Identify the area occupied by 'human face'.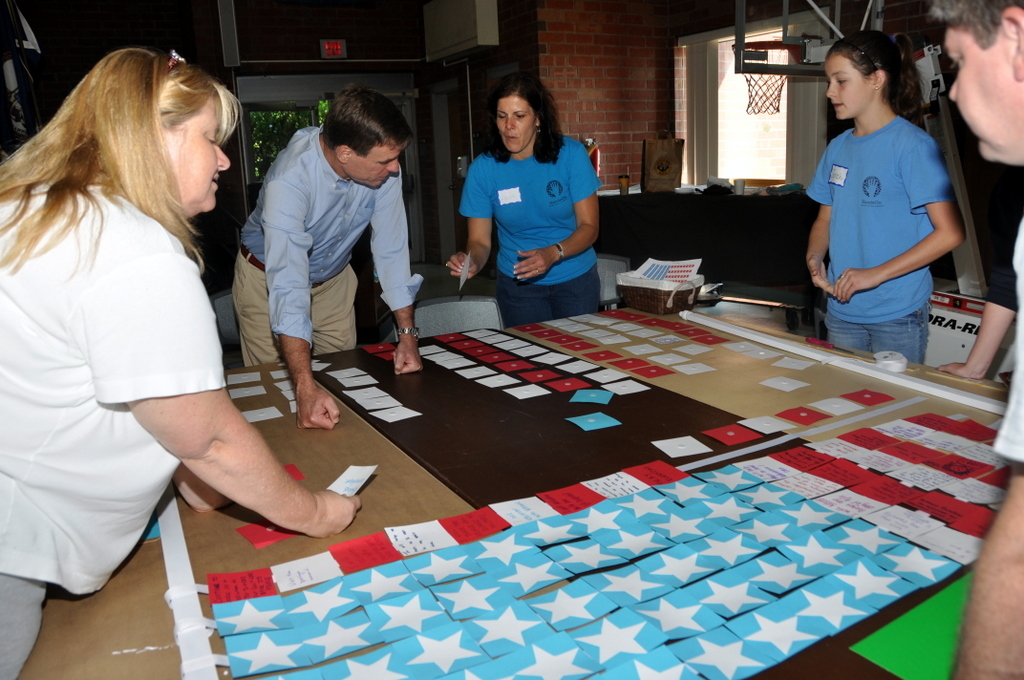
Area: bbox=(496, 93, 538, 153).
